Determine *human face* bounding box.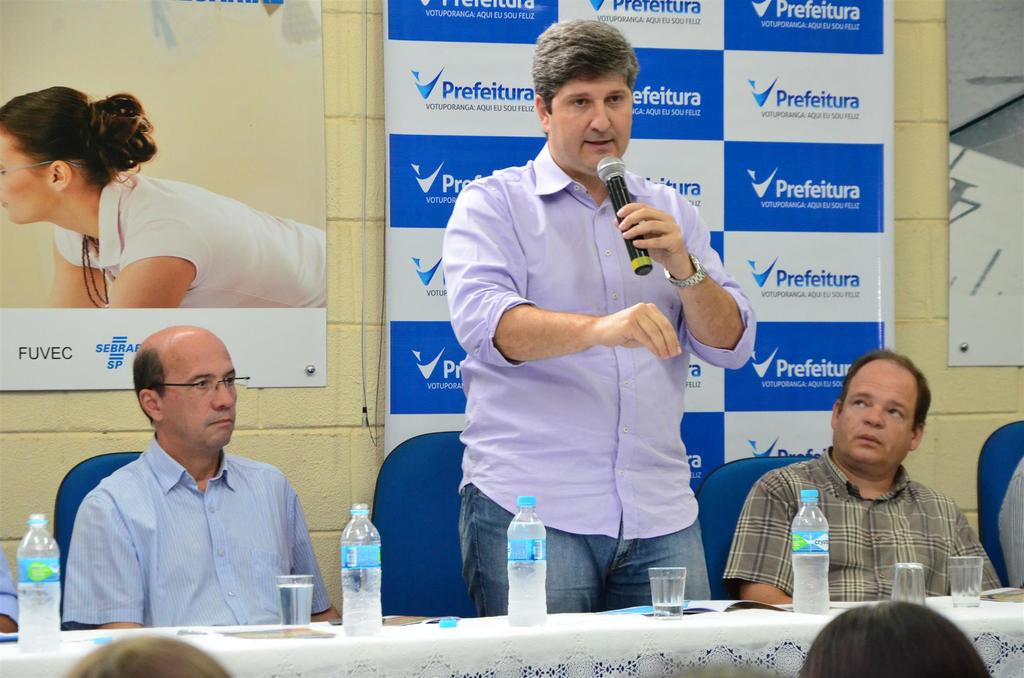
Determined: {"left": 0, "top": 127, "right": 58, "bottom": 218}.
